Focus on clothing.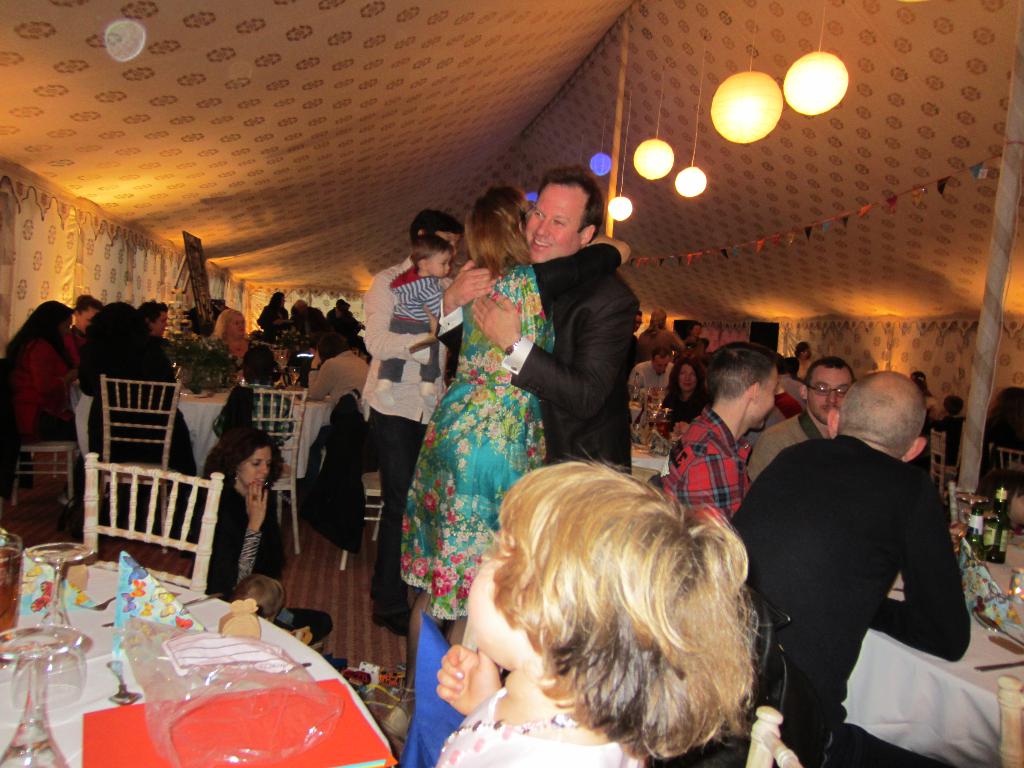
Focused at 729/429/966/767.
